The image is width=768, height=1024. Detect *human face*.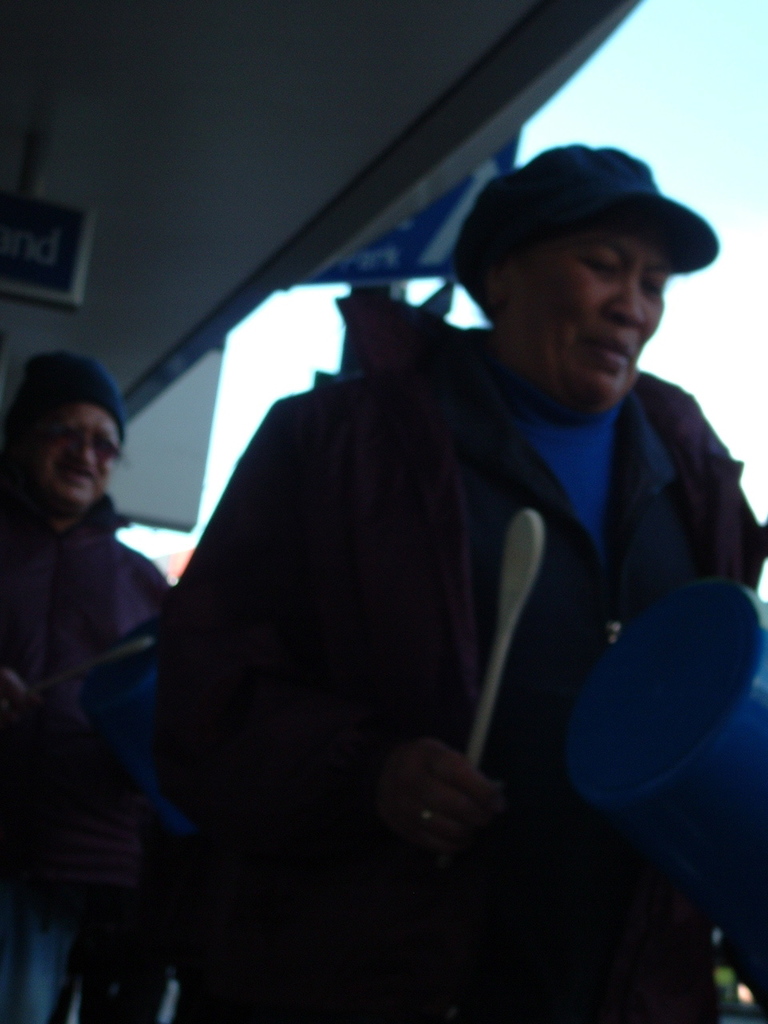
Detection: BBox(506, 222, 662, 401).
